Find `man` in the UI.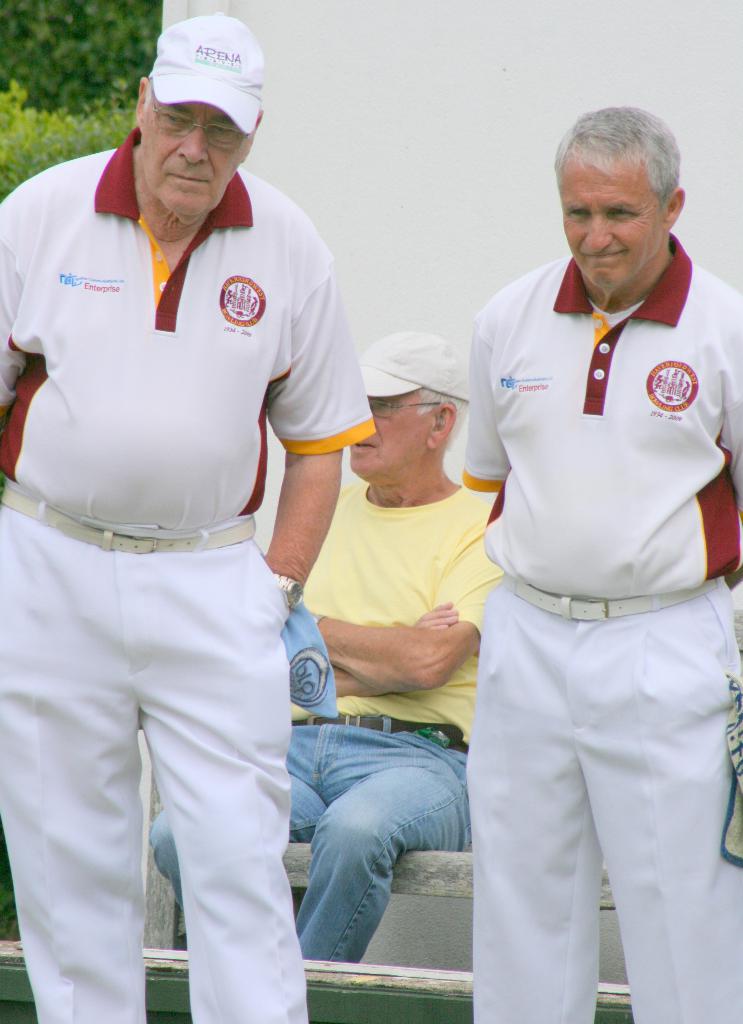
UI element at 2, 10, 375, 1023.
